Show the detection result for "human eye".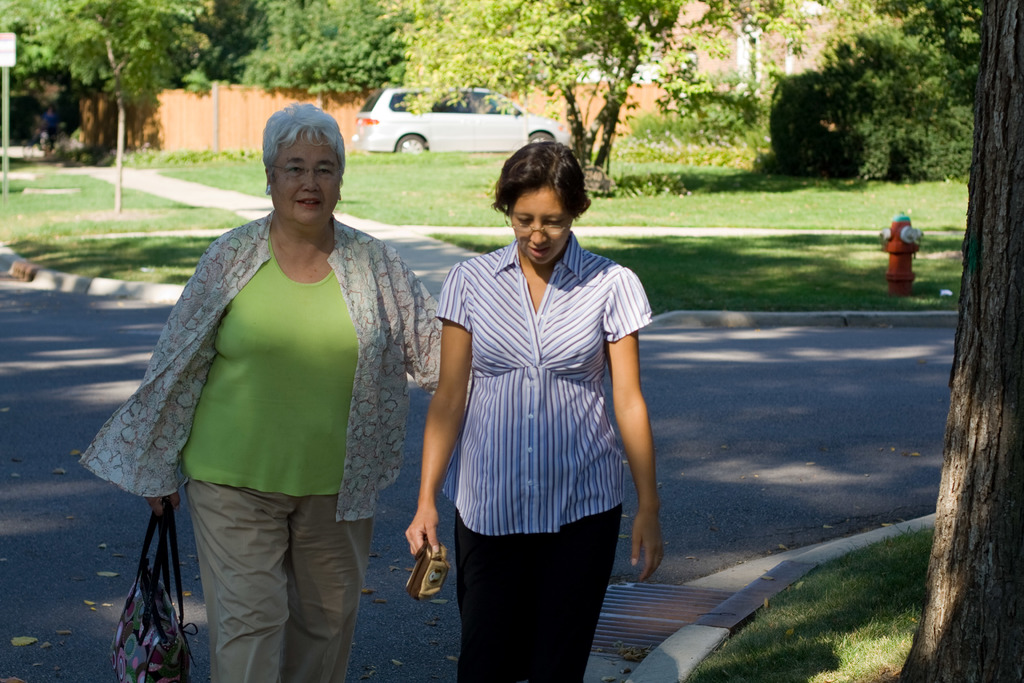
locate(317, 165, 333, 181).
